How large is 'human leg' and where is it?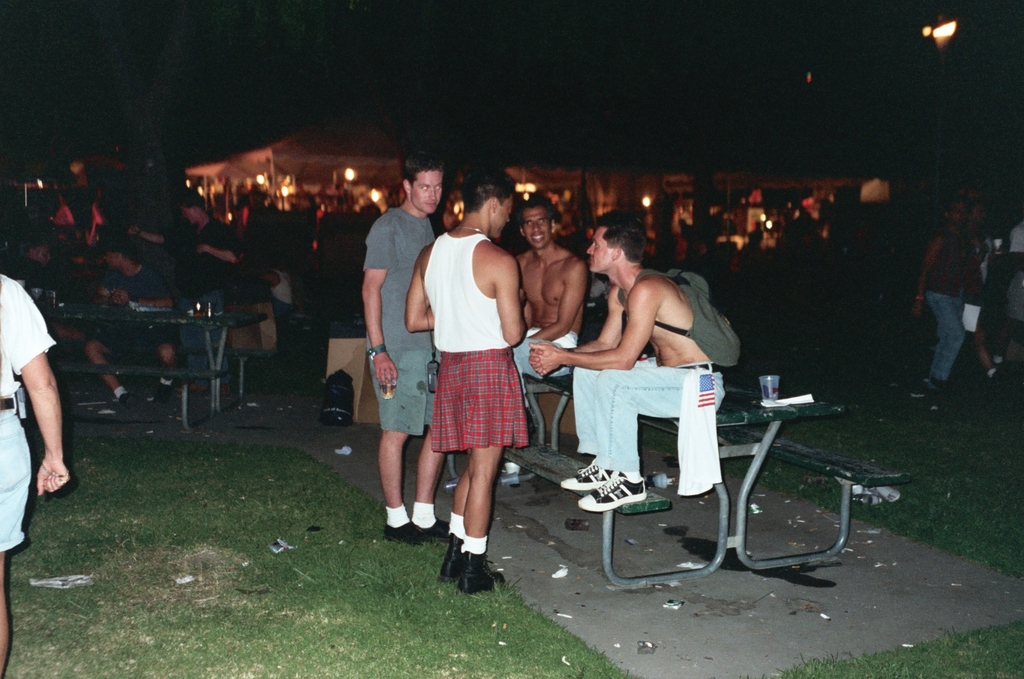
Bounding box: {"left": 427, "top": 442, "right": 504, "bottom": 595}.
